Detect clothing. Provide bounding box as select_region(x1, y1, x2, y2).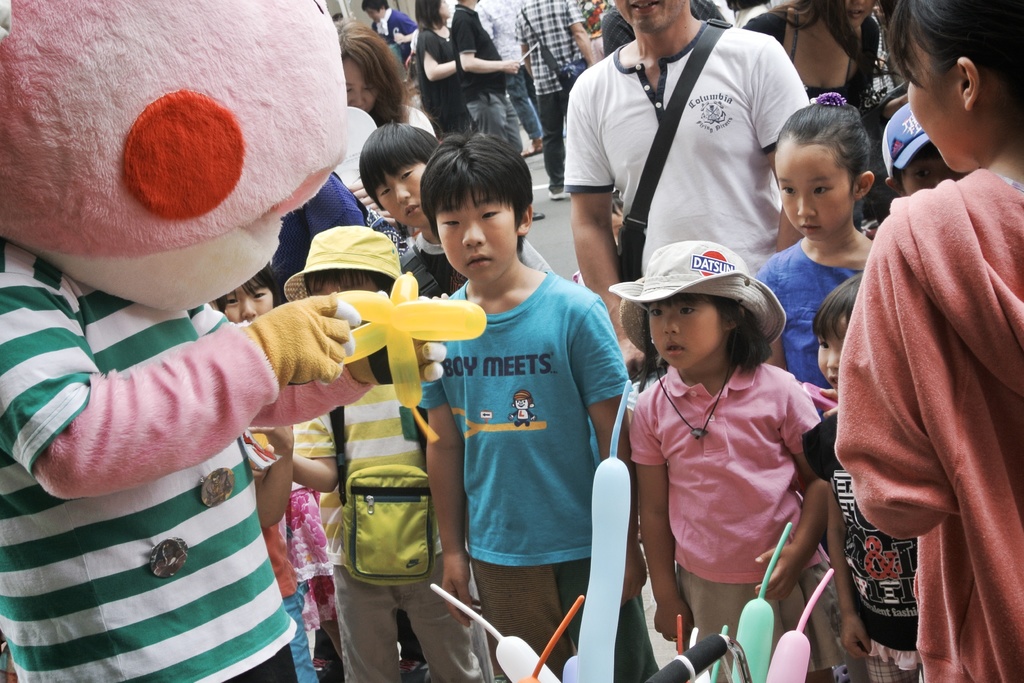
select_region(843, 62, 1007, 682).
